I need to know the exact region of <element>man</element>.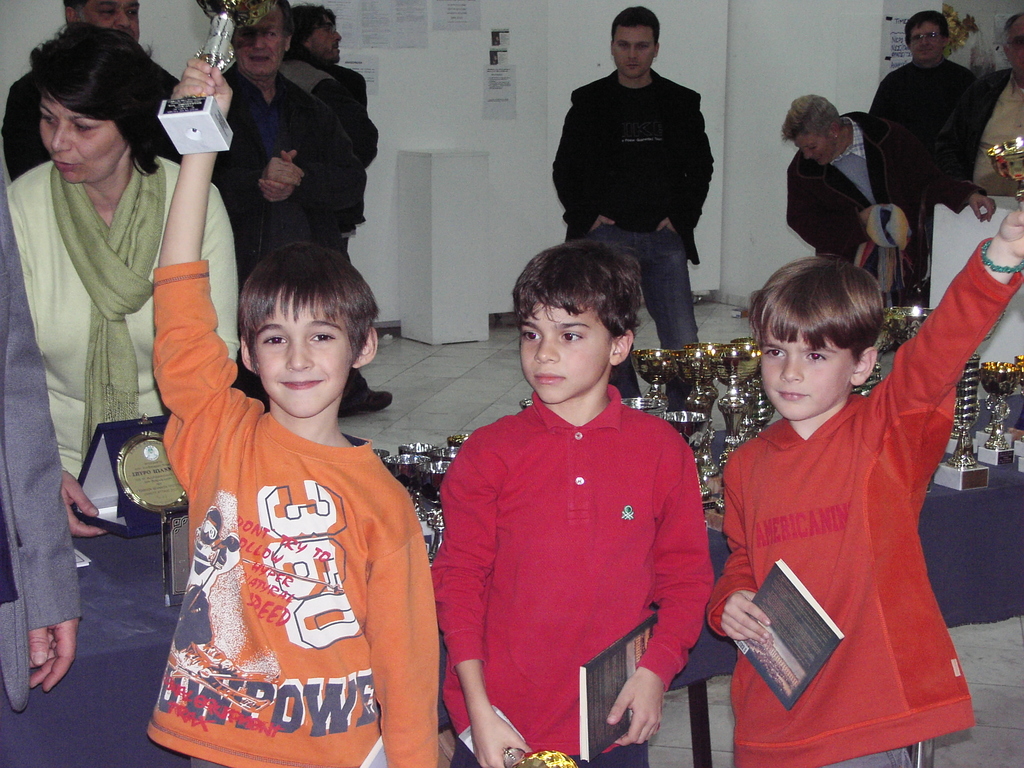
Region: <region>781, 98, 898, 296</region>.
